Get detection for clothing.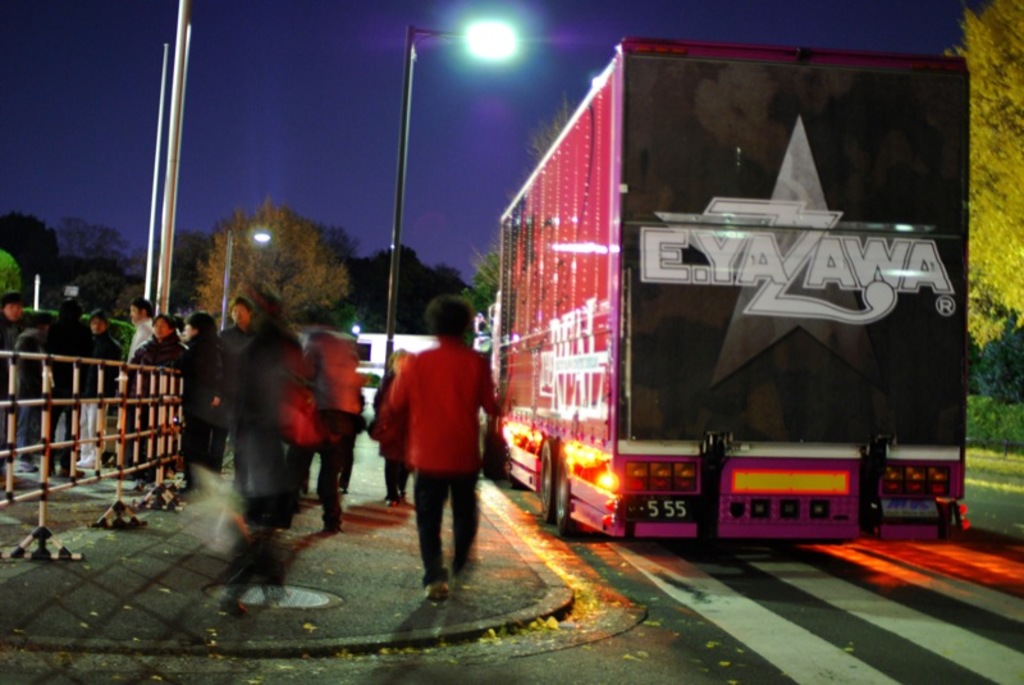
Detection: 123, 333, 183, 397.
